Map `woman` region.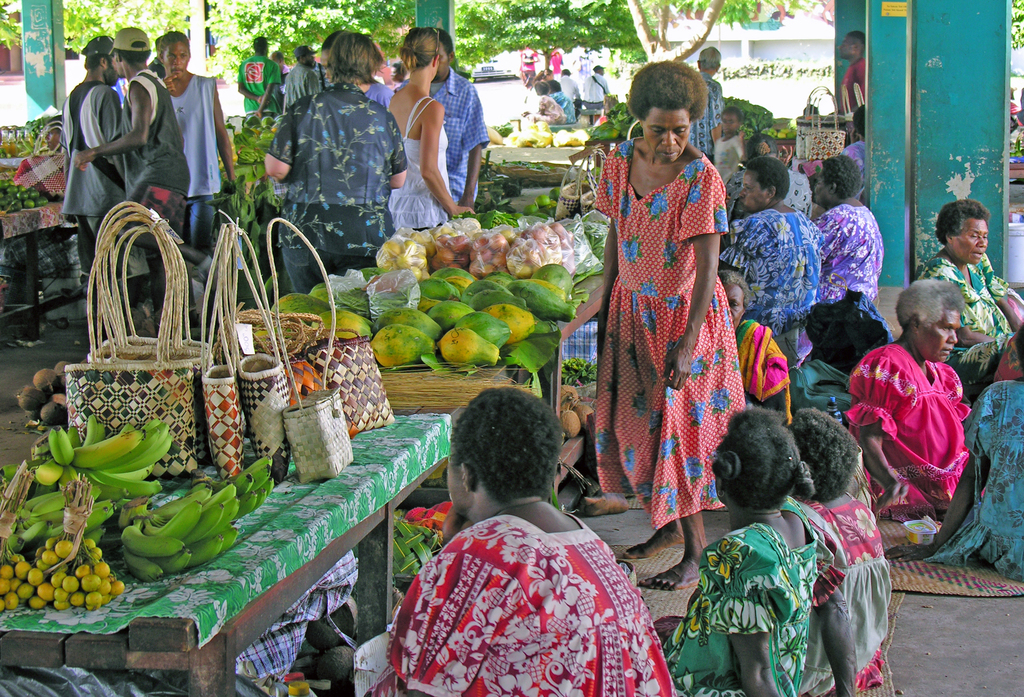
Mapped to <bbox>364, 386, 683, 696</bbox>.
